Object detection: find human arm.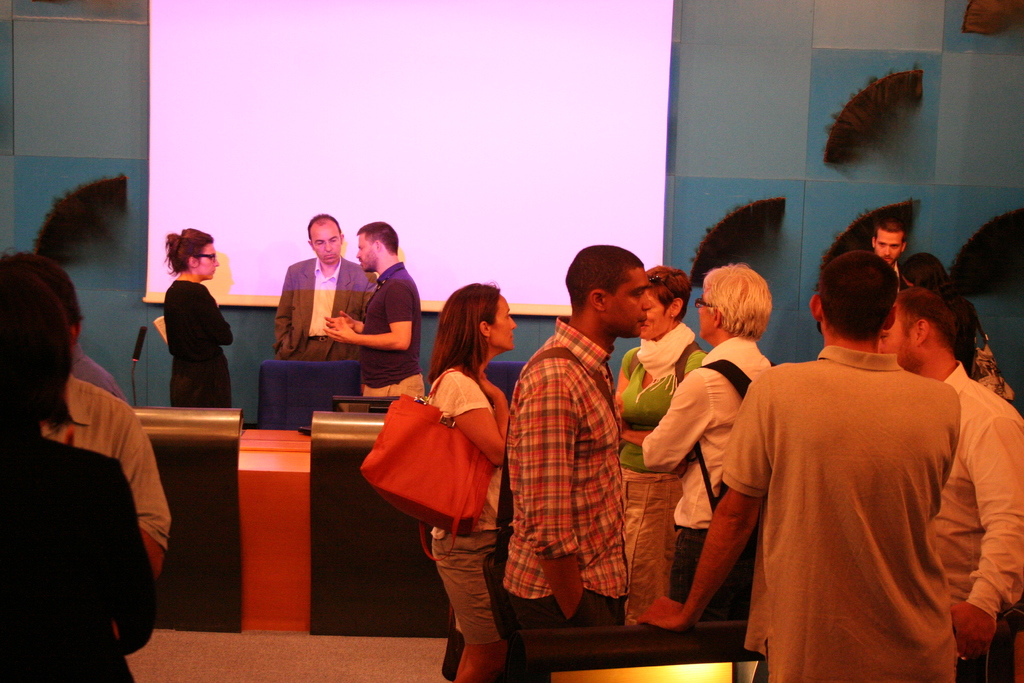
locate(205, 292, 242, 350).
